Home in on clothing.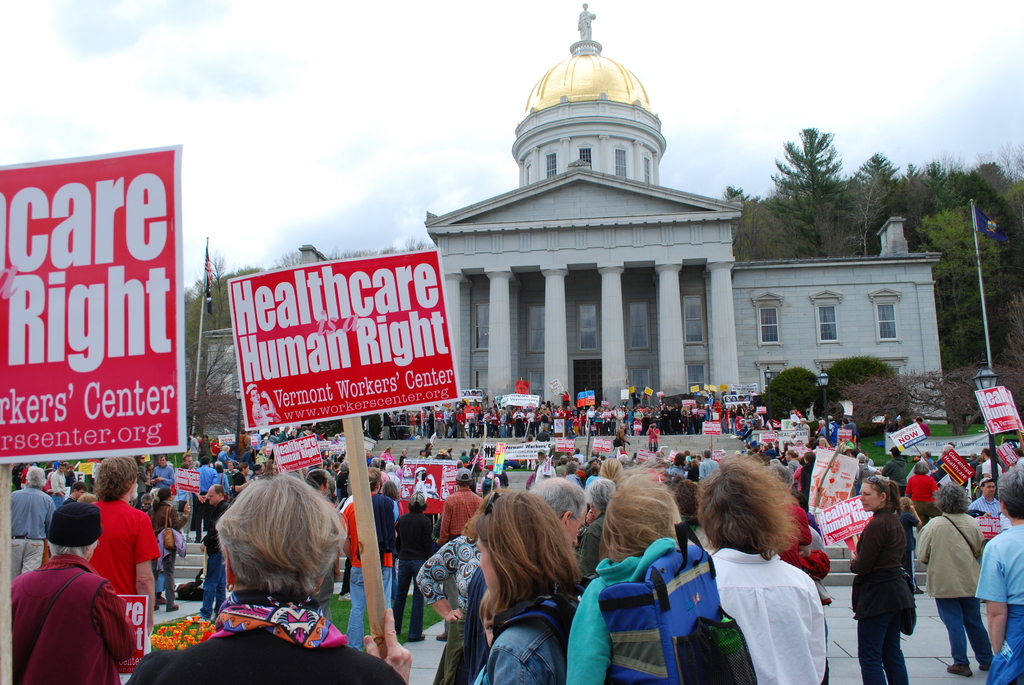
Homed in at detection(3, 485, 52, 580).
